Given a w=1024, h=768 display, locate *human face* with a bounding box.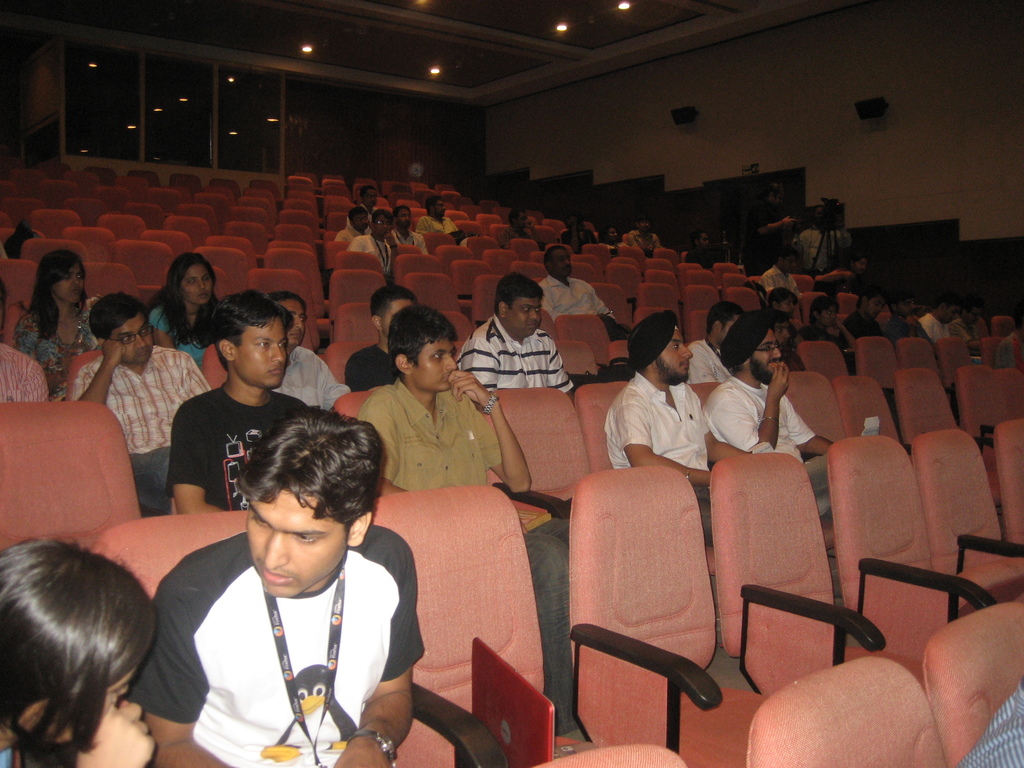
Located: 235, 320, 288, 387.
